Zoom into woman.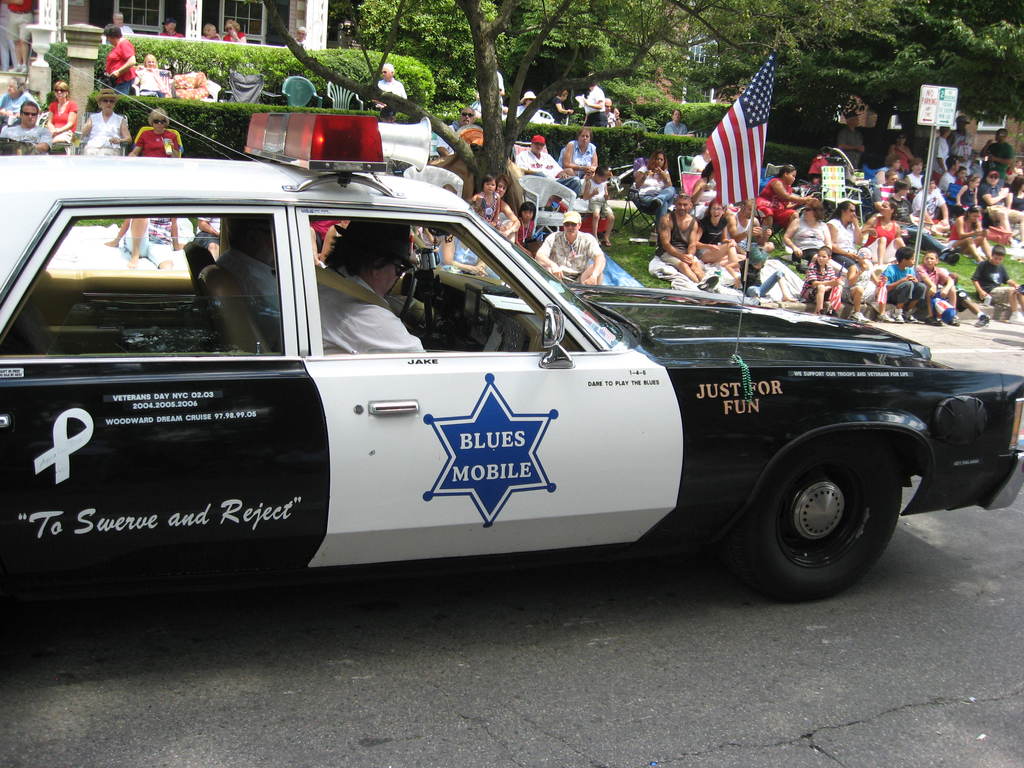
Zoom target: box=[877, 155, 902, 185].
